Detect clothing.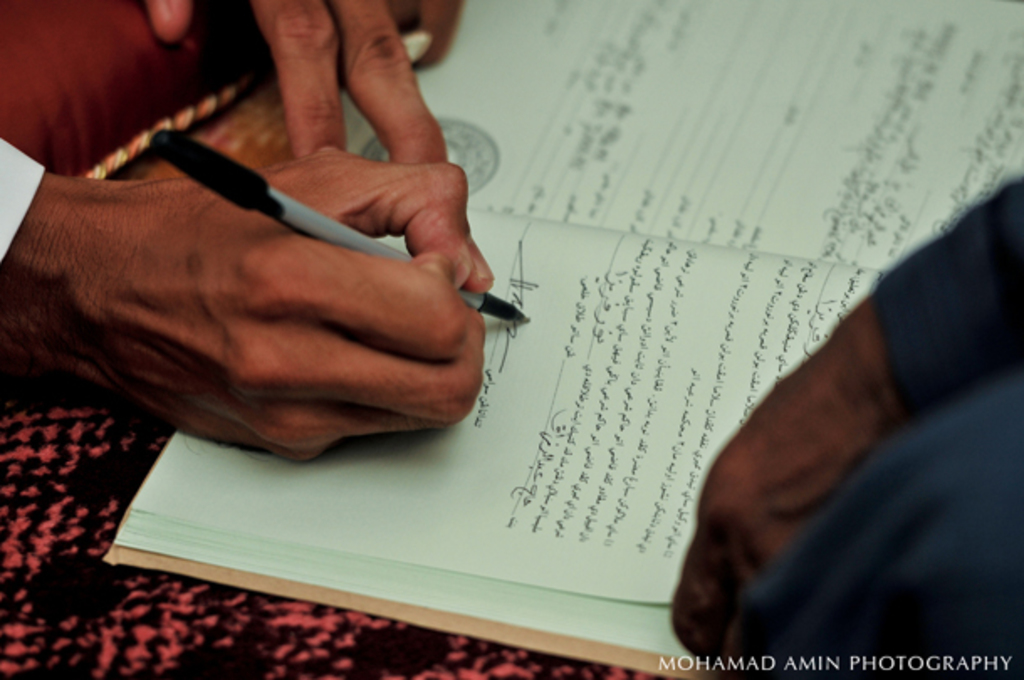
Detected at Rect(0, 126, 45, 264).
